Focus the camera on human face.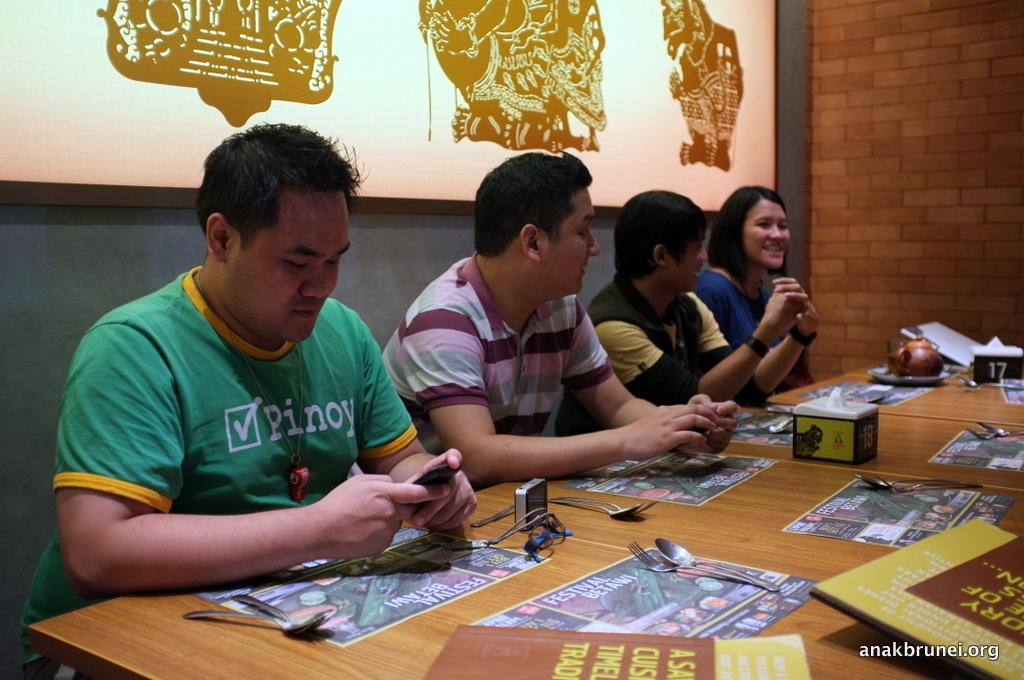
Focus region: 224, 188, 352, 345.
